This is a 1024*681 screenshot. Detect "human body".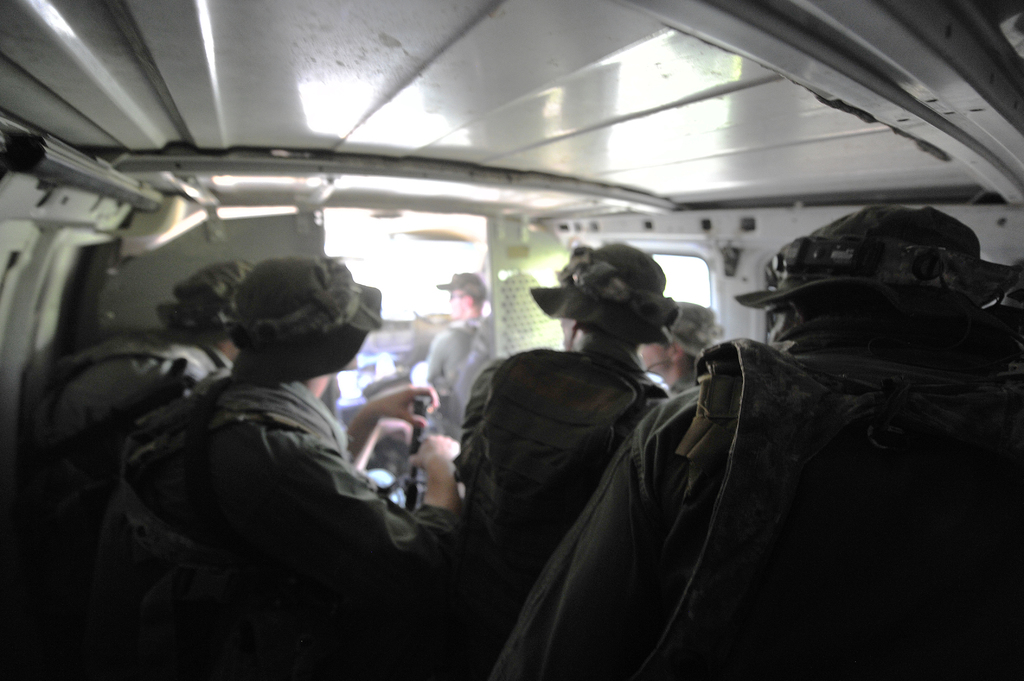
left=116, top=253, right=472, bottom=660.
